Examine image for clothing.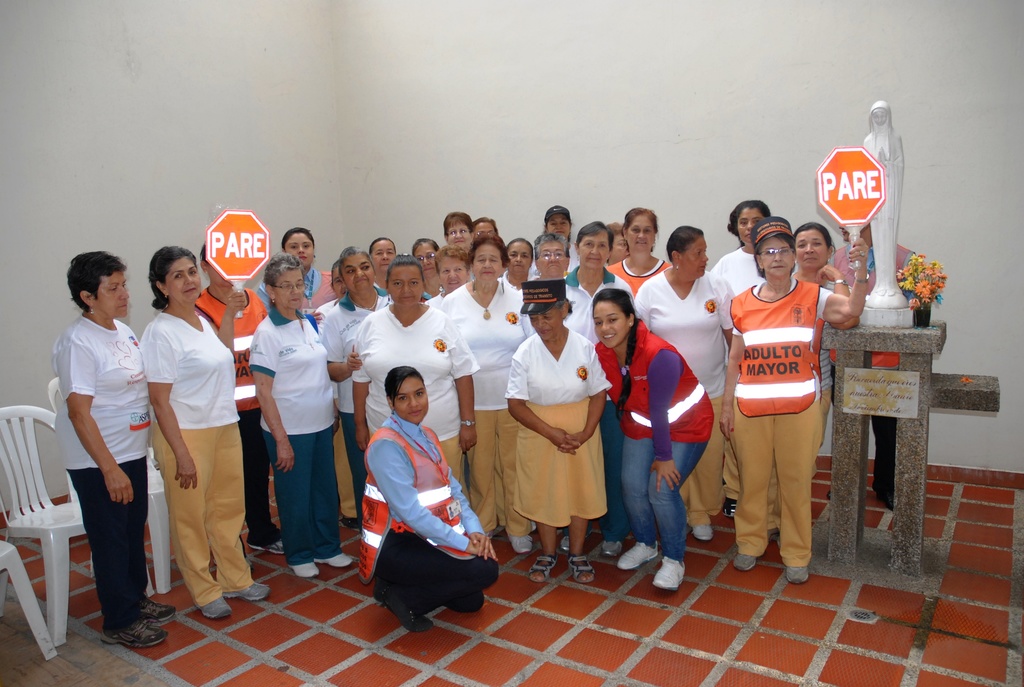
Examination result: x1=503 y1=329 x2=601 y2=522.
